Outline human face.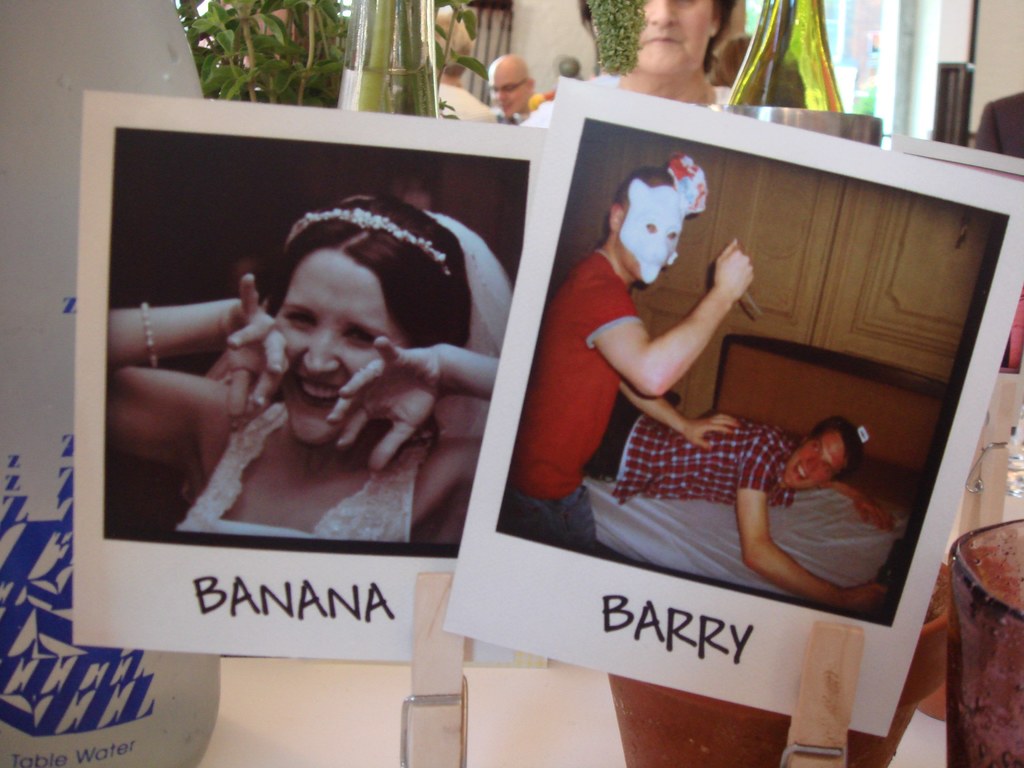
Outline: region(262, 241, 411, 446).
